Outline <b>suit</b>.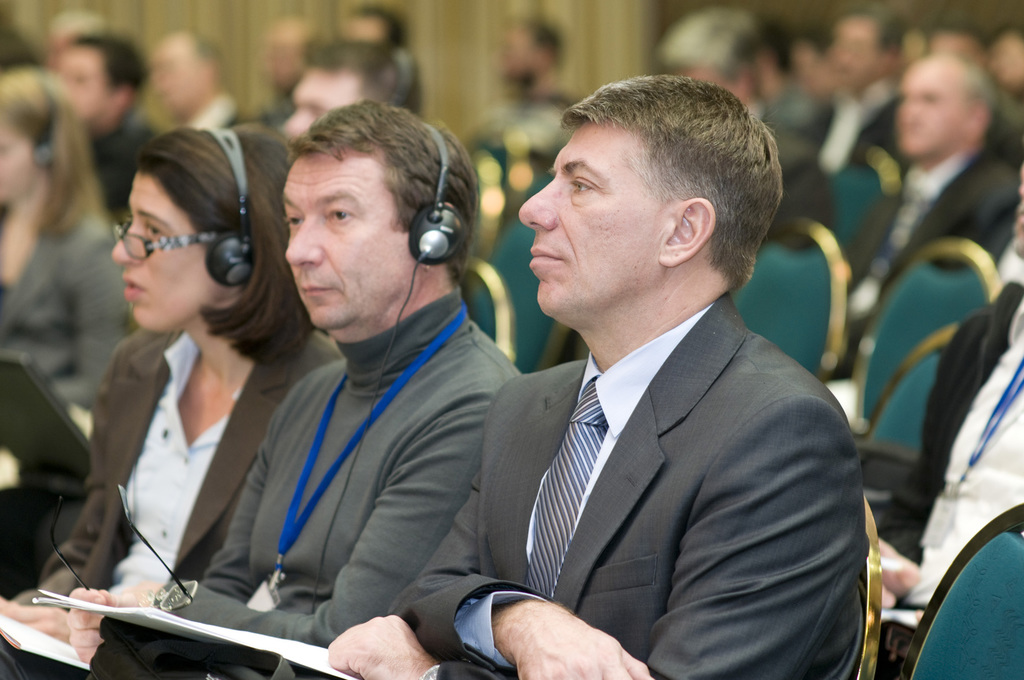
Outline: (left=414, top=279, right=847, bottom=670).
